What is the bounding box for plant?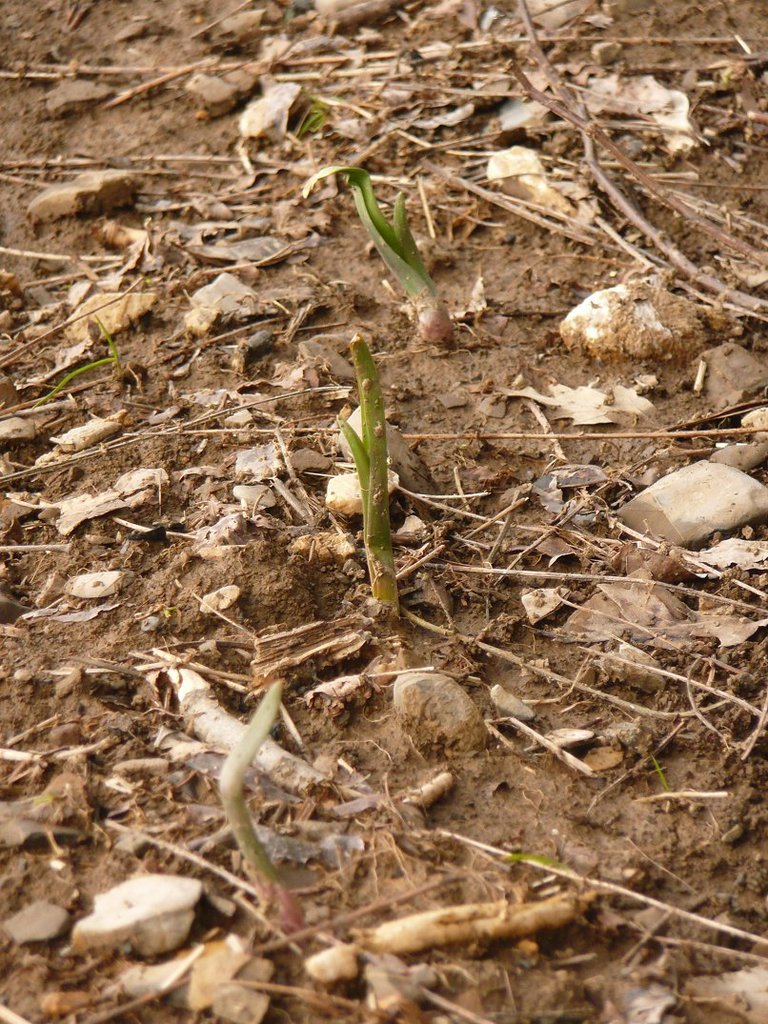
[left=242, top=668, right=325, bottom=937].
